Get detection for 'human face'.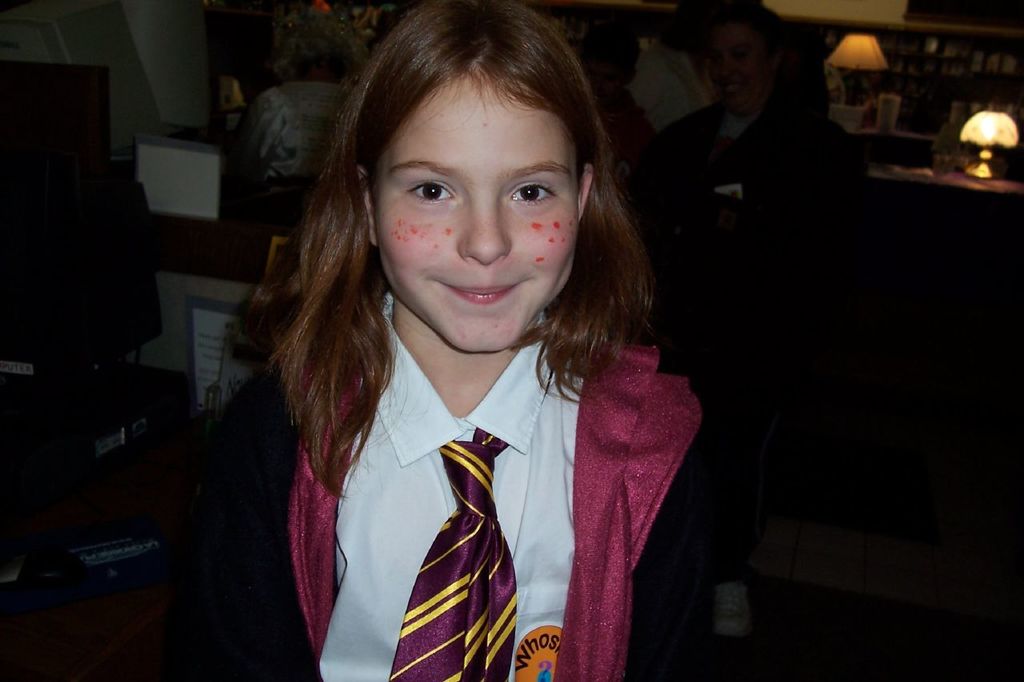
Detection: (371, 74, 577, 361).
